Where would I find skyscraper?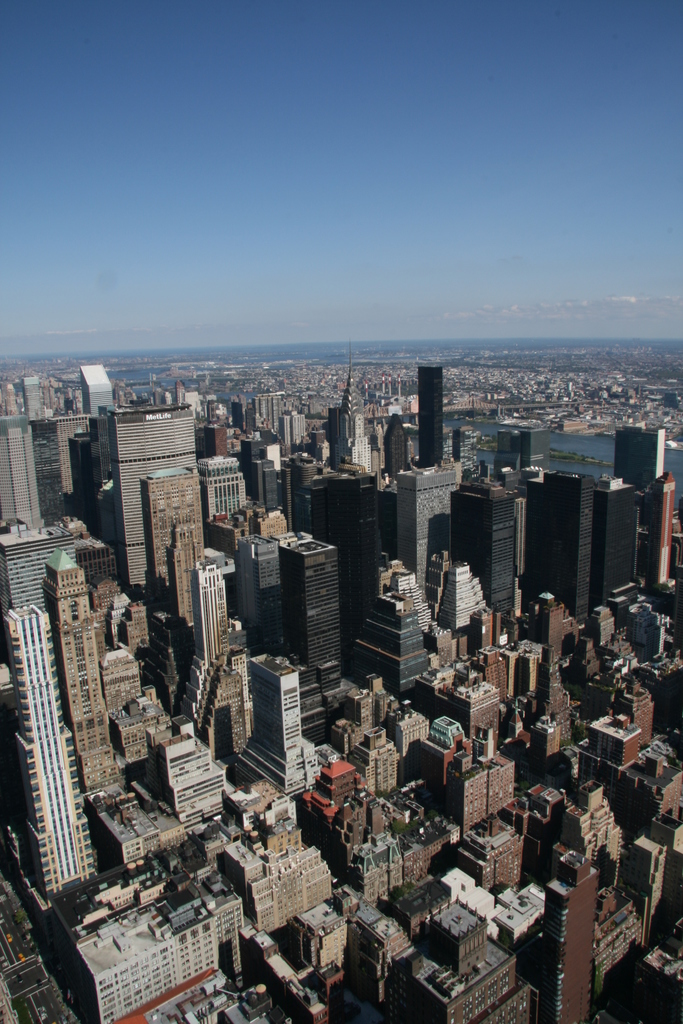
At {"x1": 620, "y1": 420, "x2": 668, "y2": 497}.
